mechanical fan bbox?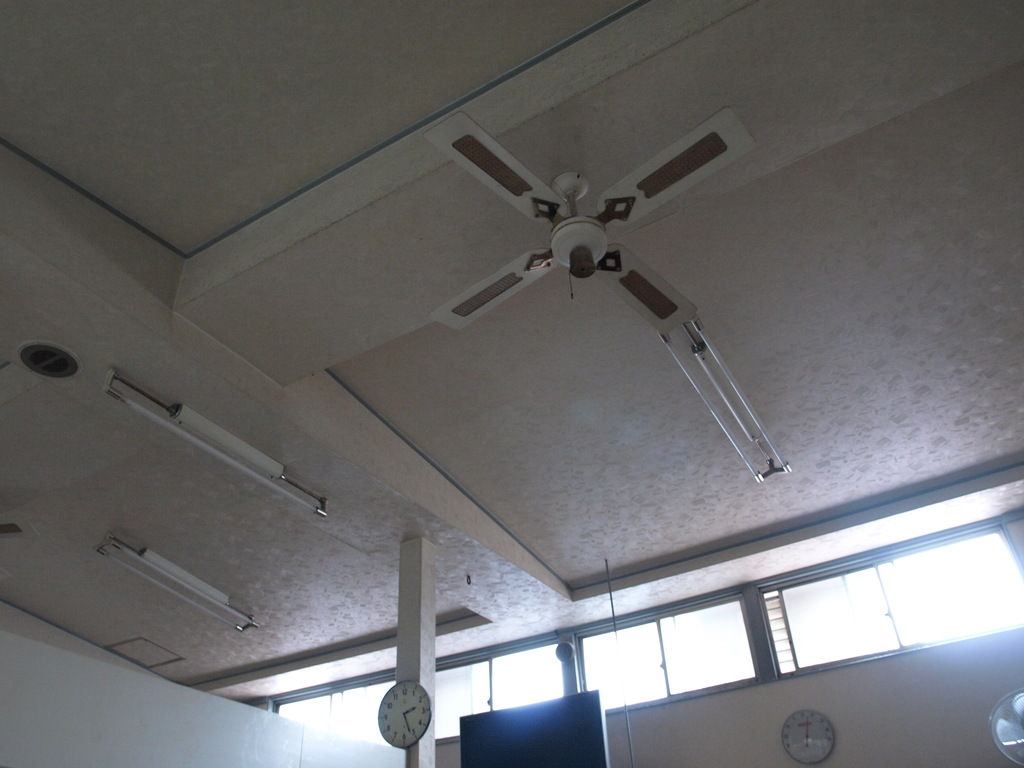
990, 688, 1023, 766
